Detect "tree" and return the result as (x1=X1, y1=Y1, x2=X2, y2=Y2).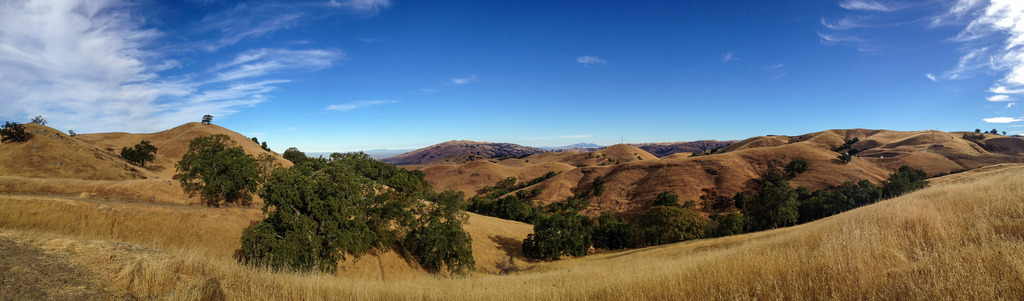
(x1=259, y1=152, x2=283, y2=189).
